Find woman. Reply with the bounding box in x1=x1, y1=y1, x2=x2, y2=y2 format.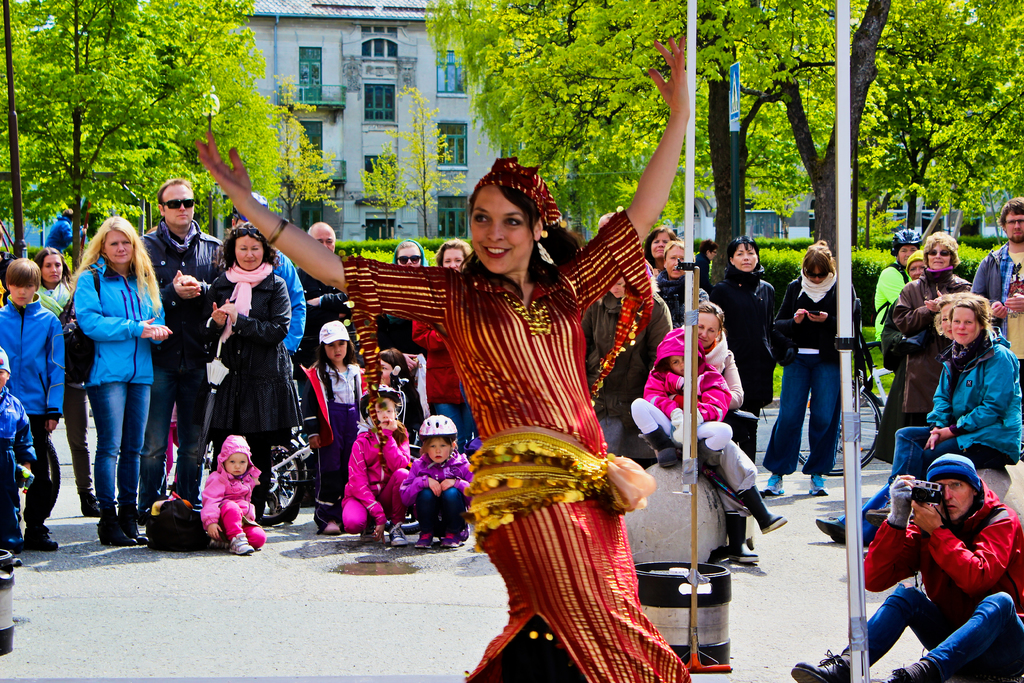
x1=769, y1=238, x2=870, y2=504.
